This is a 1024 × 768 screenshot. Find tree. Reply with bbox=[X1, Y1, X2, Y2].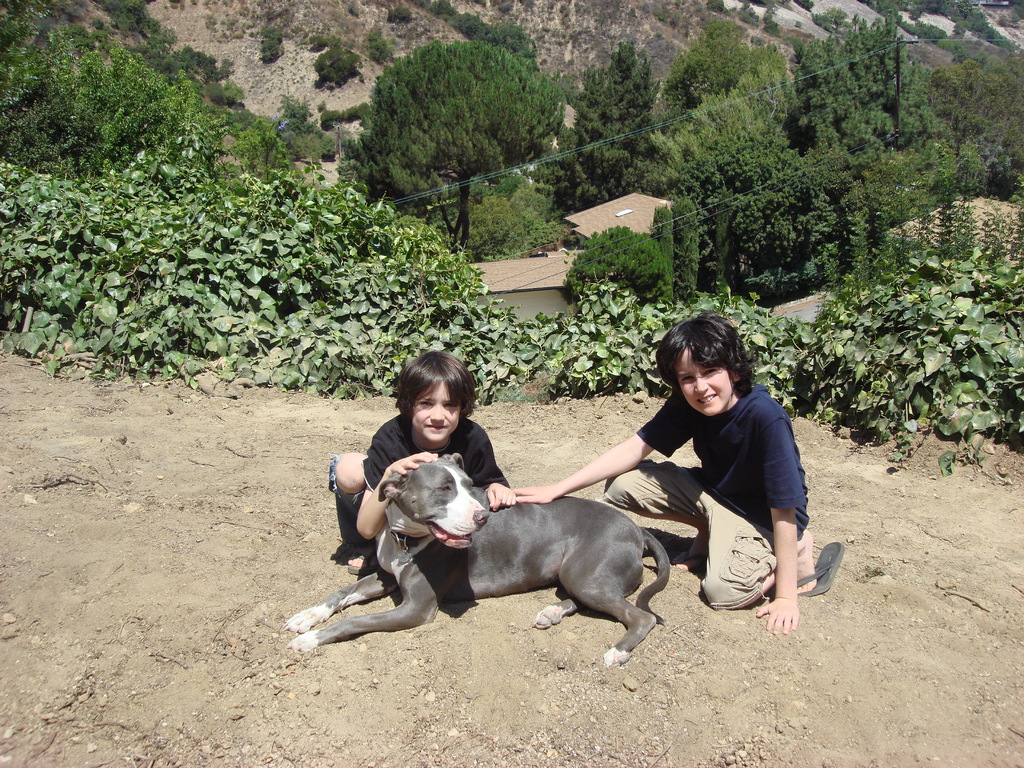
bbox=[550, 106, 625, 205].
